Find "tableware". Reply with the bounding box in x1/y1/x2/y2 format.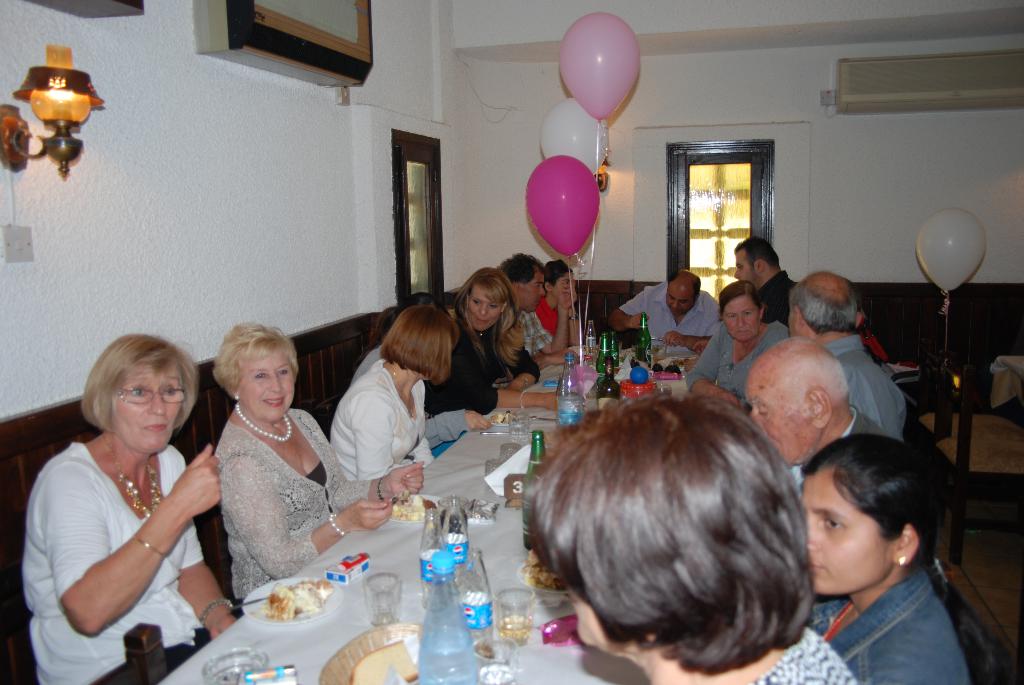
203/647/269/684.
